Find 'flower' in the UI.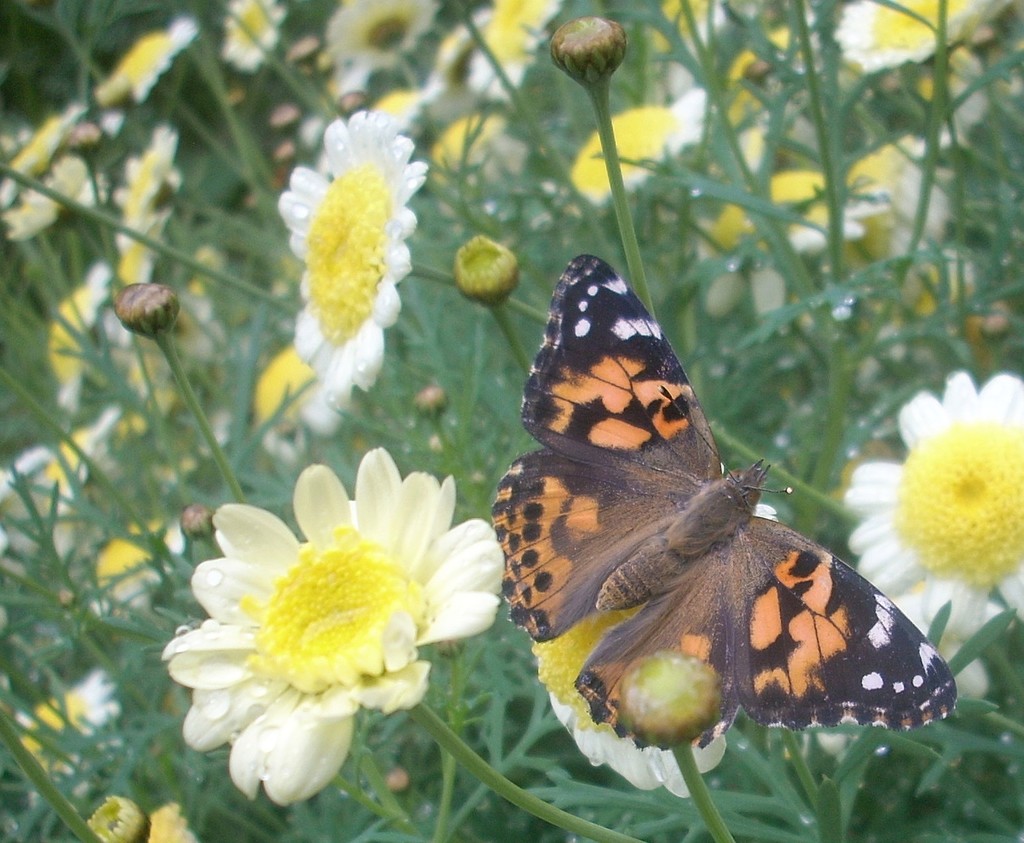
UI element at locate(277, 102, 432, 406).
